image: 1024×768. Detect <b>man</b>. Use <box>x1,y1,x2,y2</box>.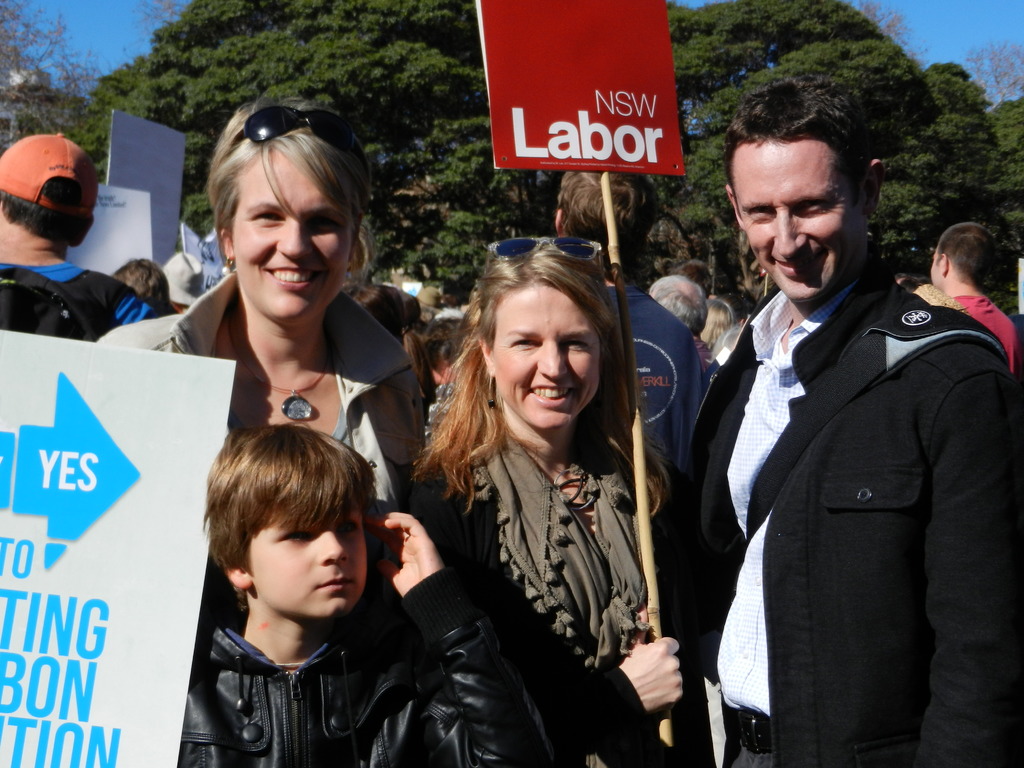
<box>0,129,161,341</box>.
